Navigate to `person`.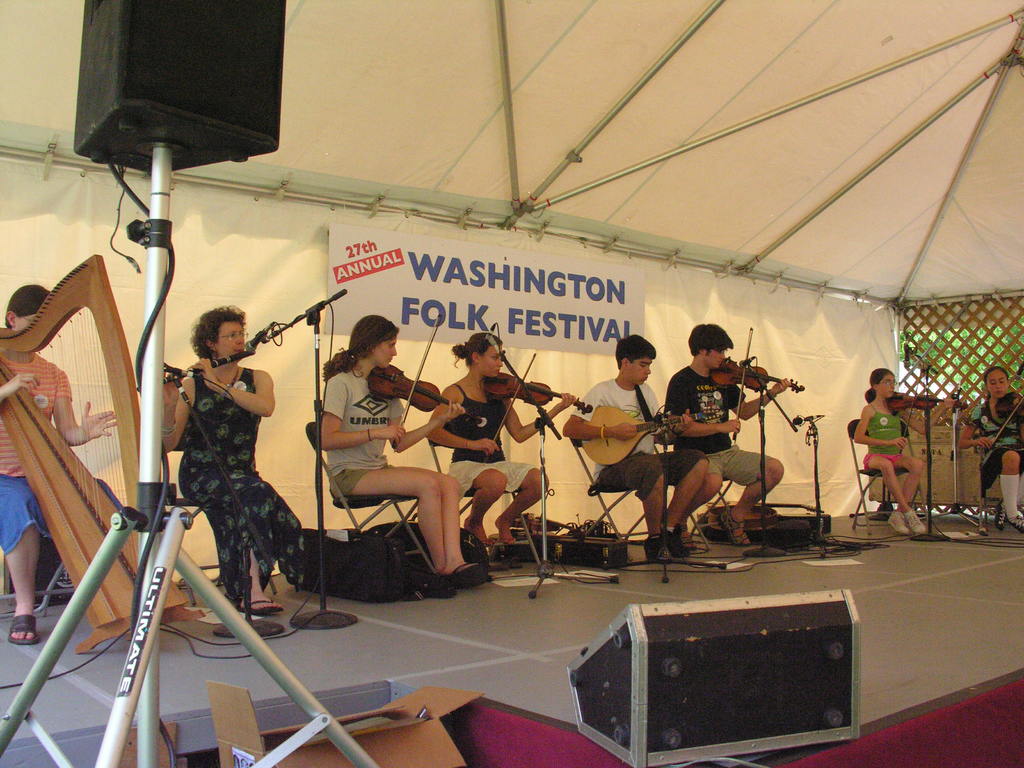
Navigation target: (left=845, top=364, right=956, bottom=540).
